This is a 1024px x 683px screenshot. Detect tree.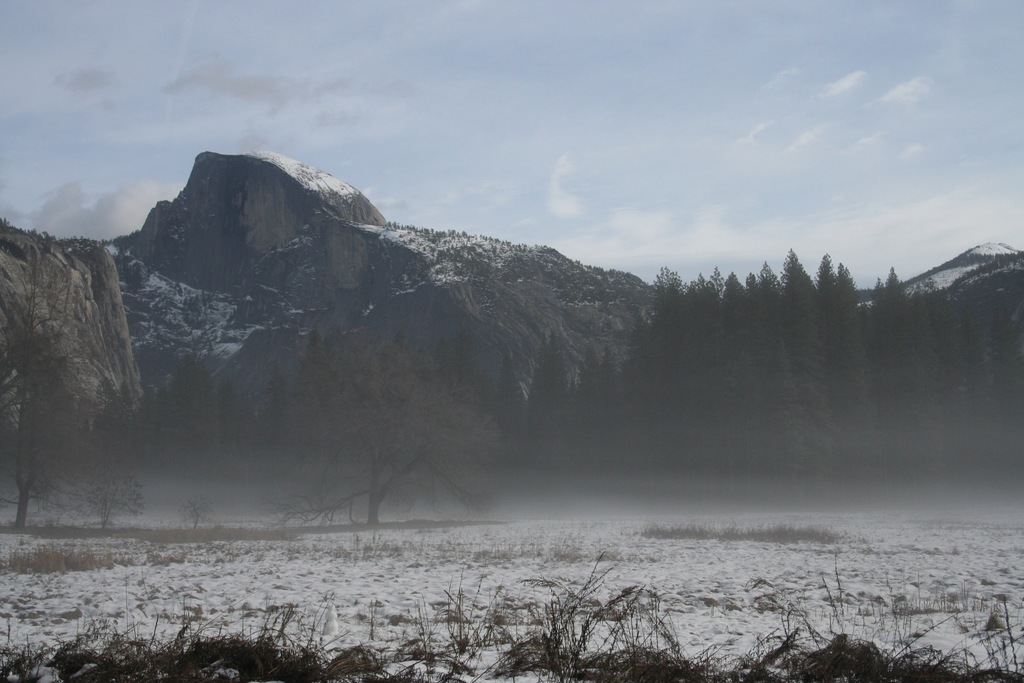
box(263, 323, 506, 527).
